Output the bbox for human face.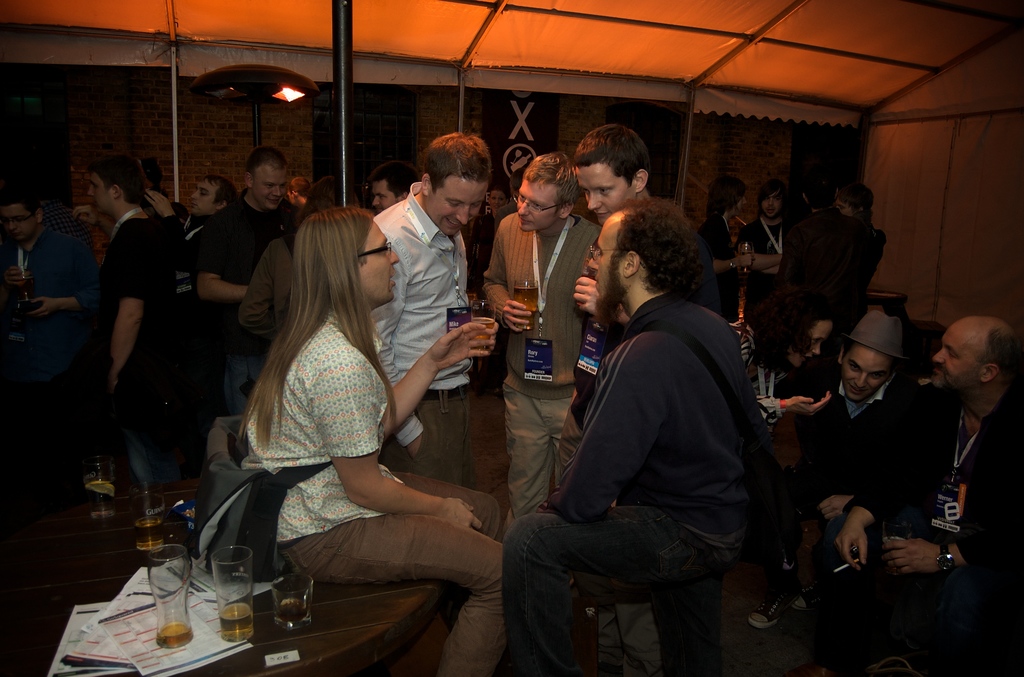
left=518, top=179, right=559, bottom=232.
